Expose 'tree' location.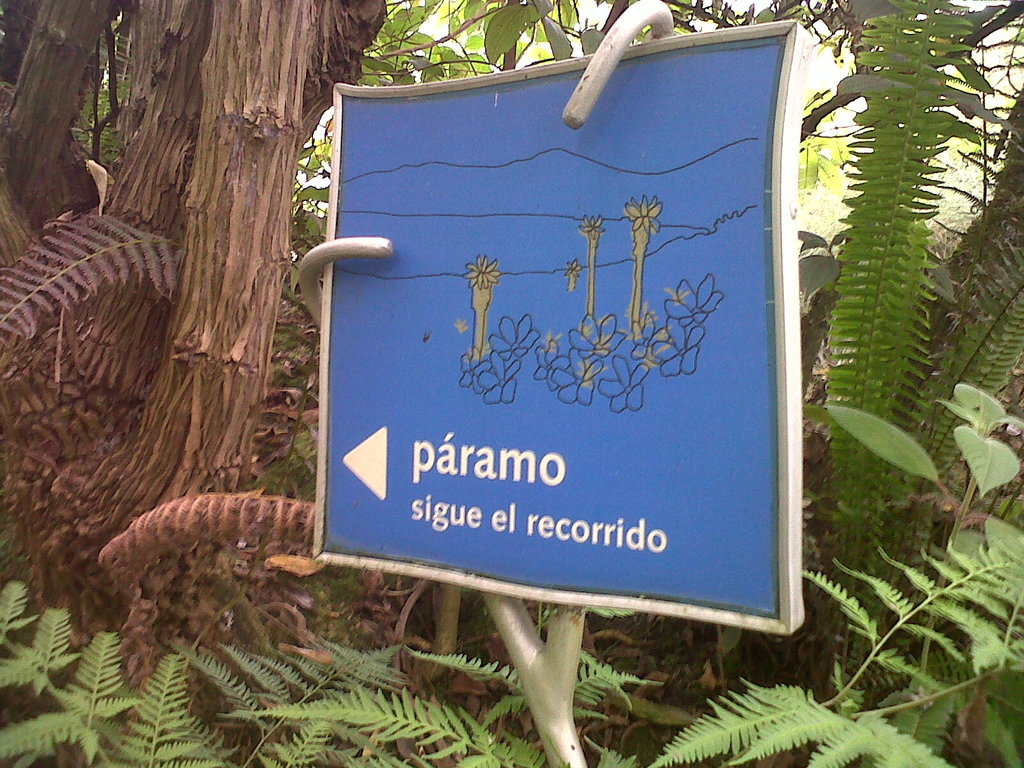
Exposed at detection(0, 0, 115, 214).
